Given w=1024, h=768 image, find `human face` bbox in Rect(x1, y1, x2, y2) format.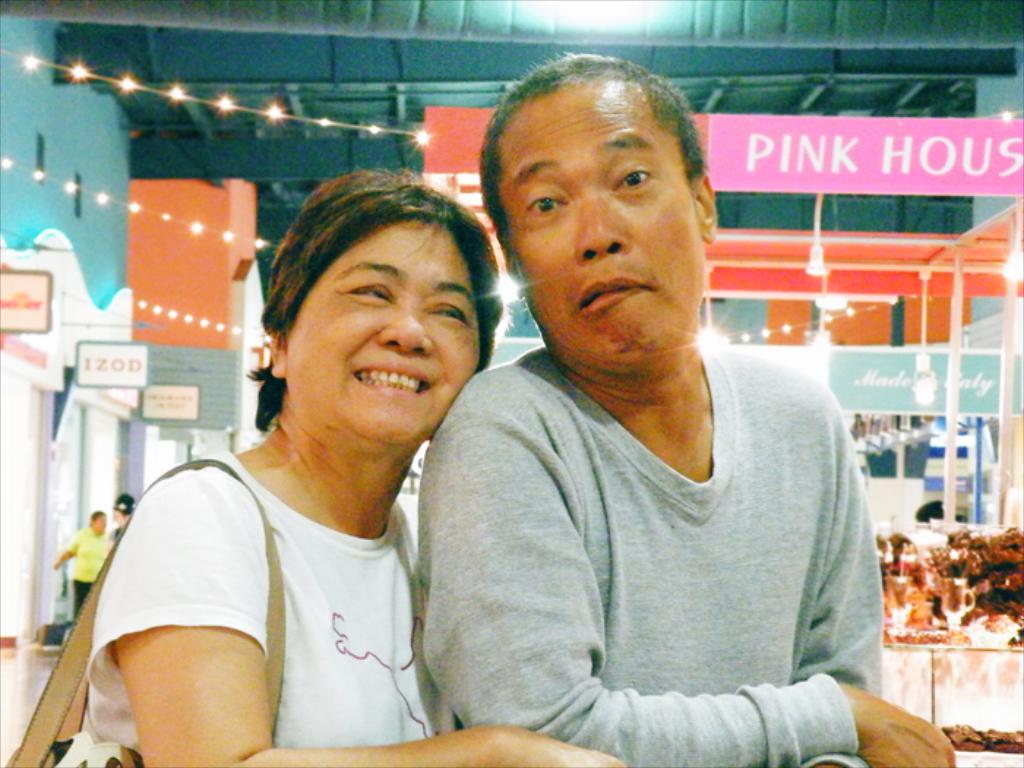
Rect(94, 513, 107, 534).
